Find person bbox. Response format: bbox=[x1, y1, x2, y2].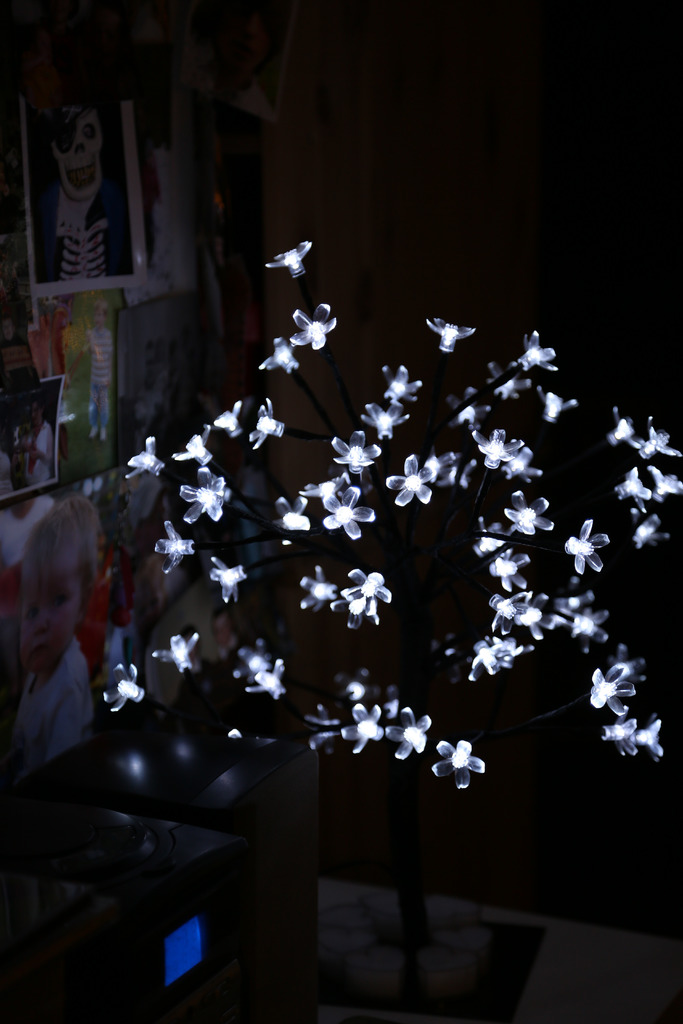
bbox=[15, 426, 30, 483].
